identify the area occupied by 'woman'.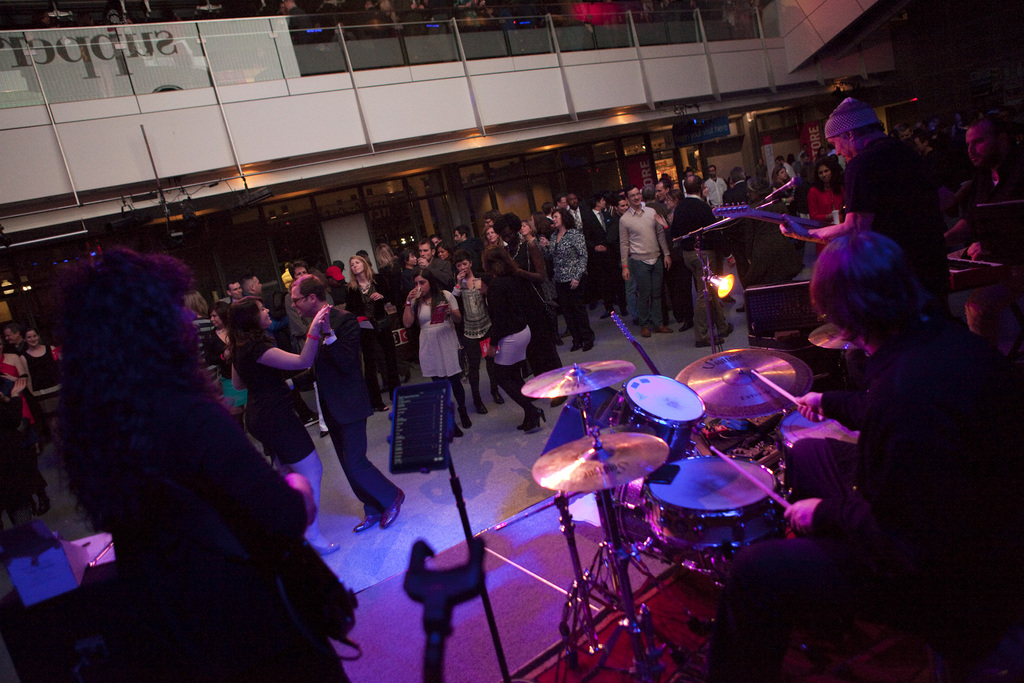
Area: (33, 245, 356, 682).
